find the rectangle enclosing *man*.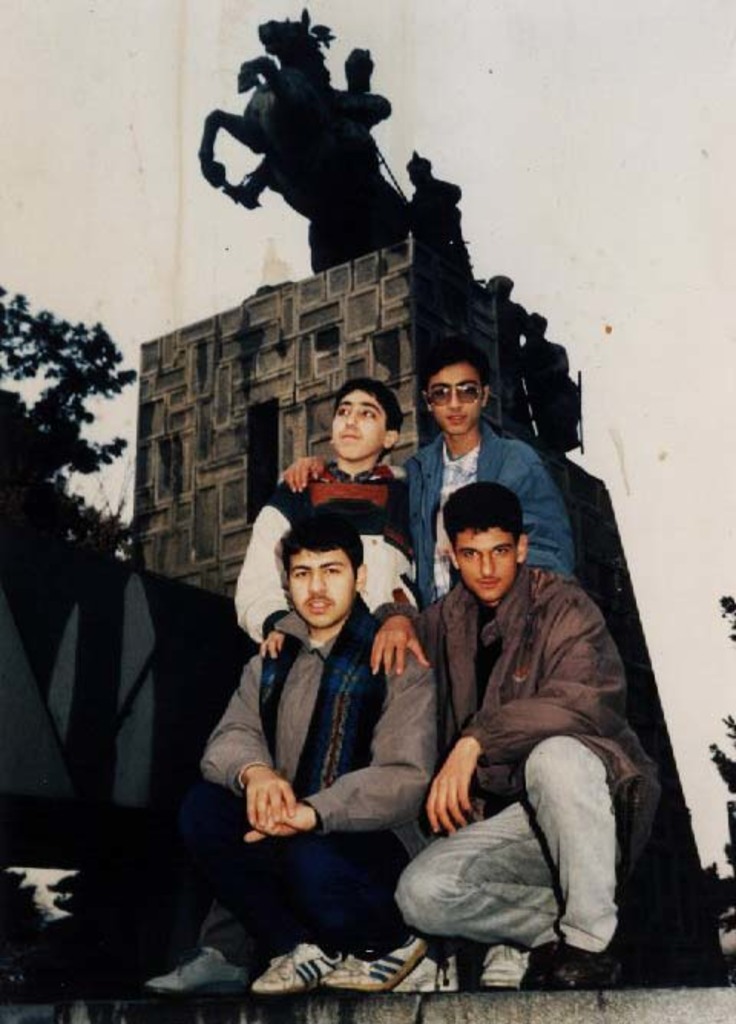
locate(153, 377, 411, 1010).
